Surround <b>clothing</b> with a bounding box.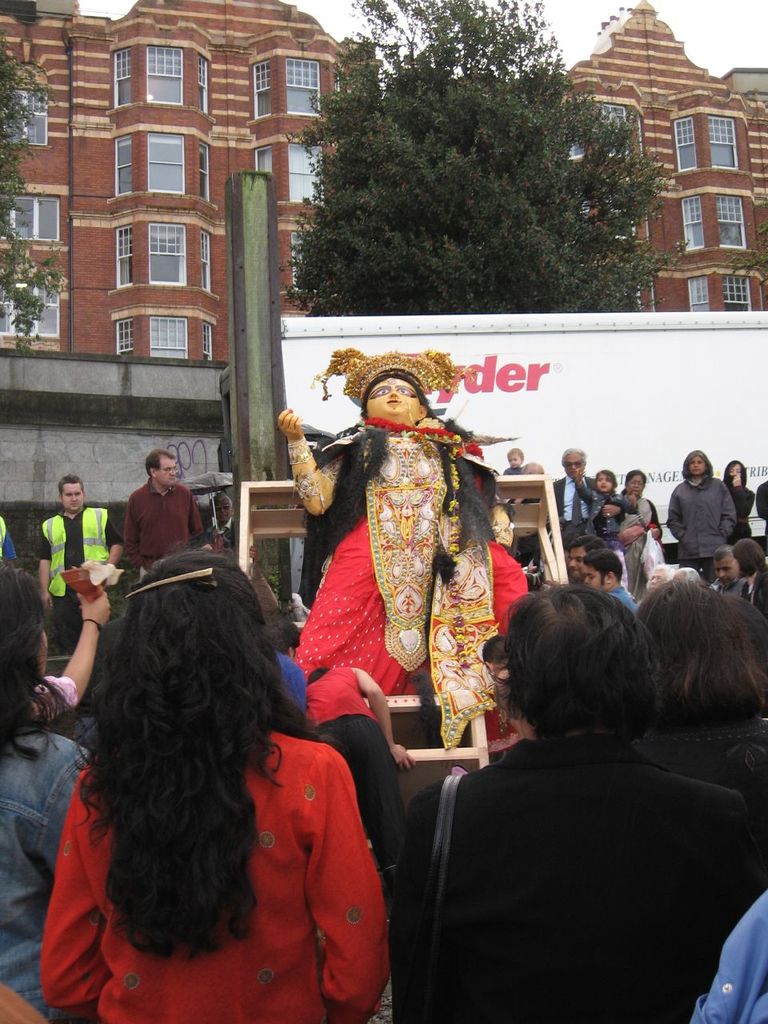
[277, 646, 310, 718].
